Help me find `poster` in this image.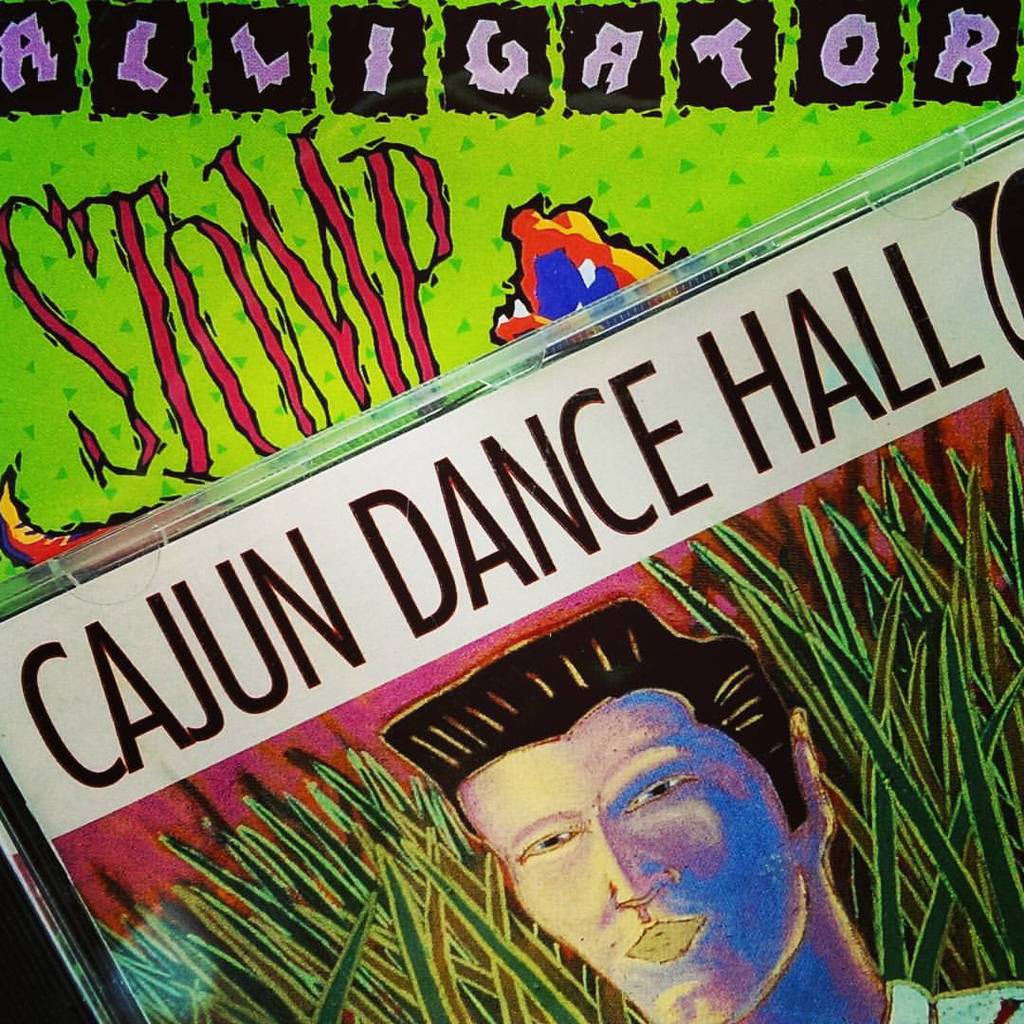
Found it: box(0, 0, 1023, 1023).
